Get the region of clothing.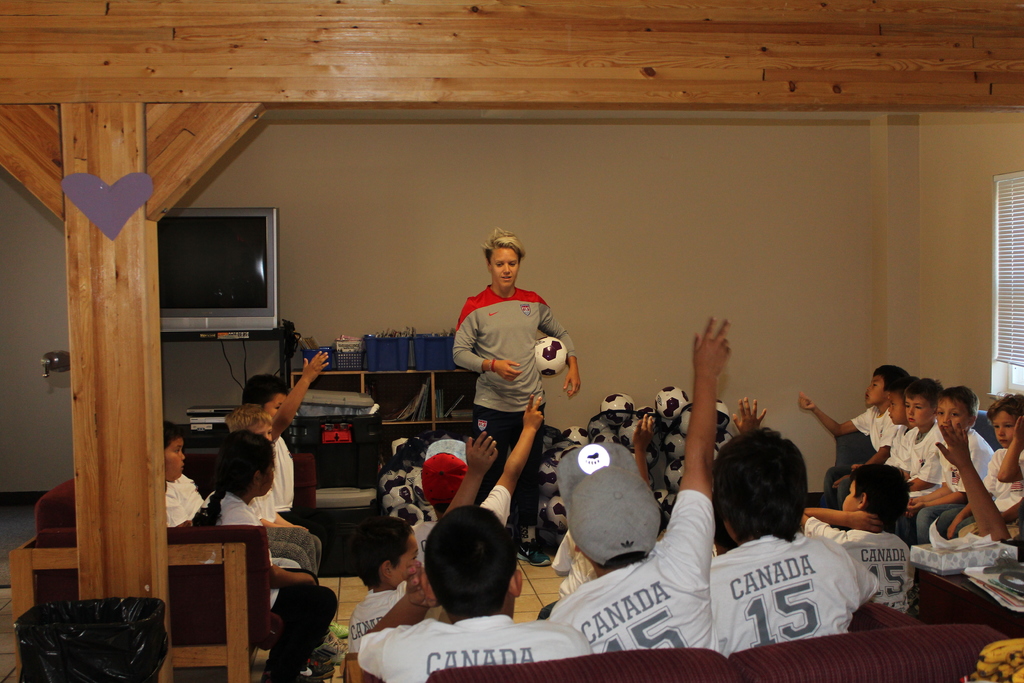
bbox=(709, 536, 894, 659).
